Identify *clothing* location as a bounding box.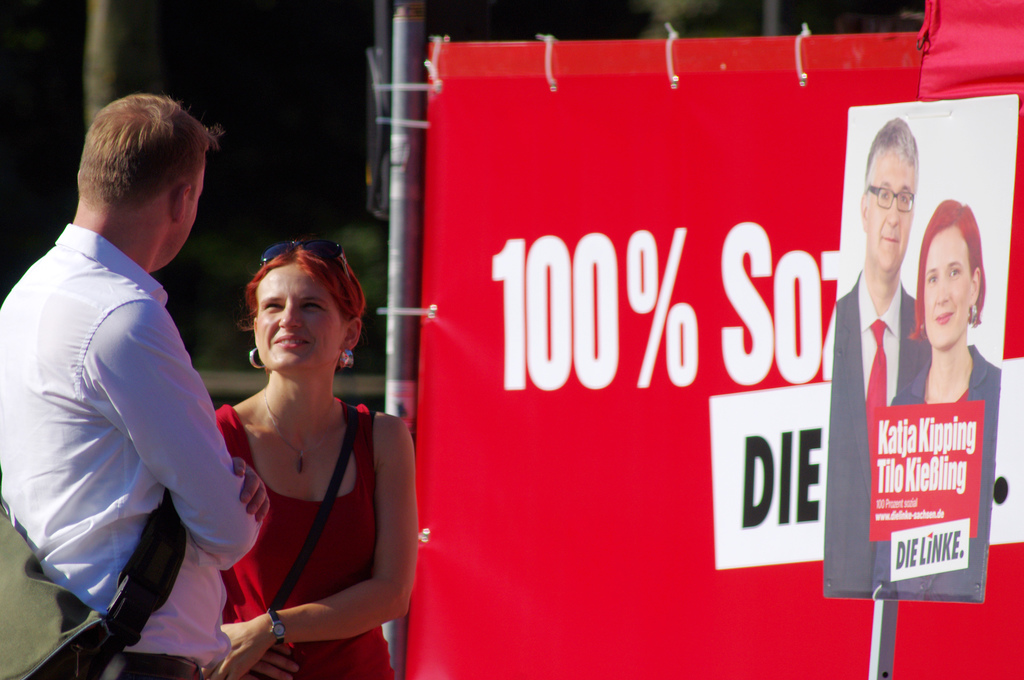
891 346 1005 608.
